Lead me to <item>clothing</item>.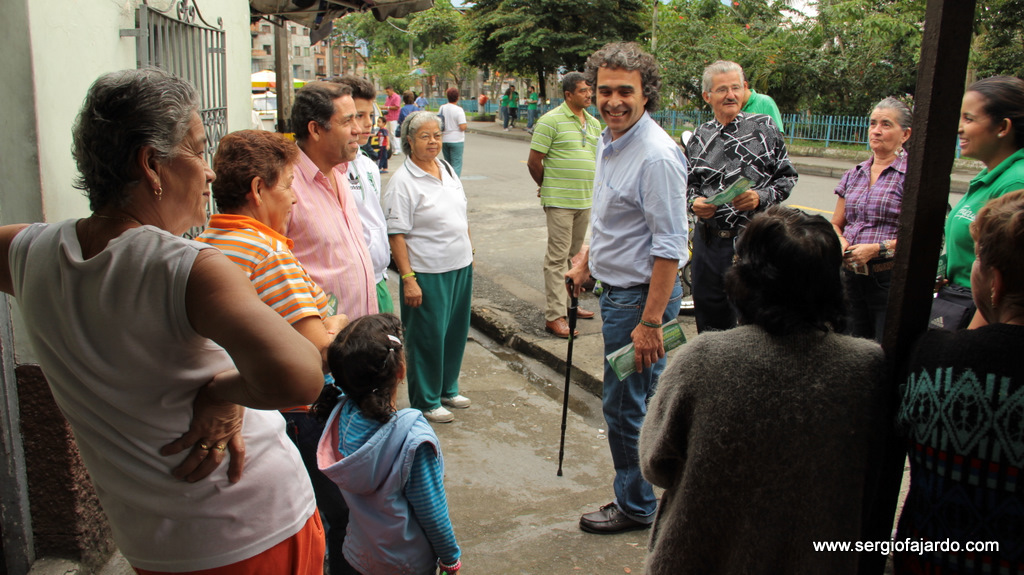
Lead to 395/106/420/125.
